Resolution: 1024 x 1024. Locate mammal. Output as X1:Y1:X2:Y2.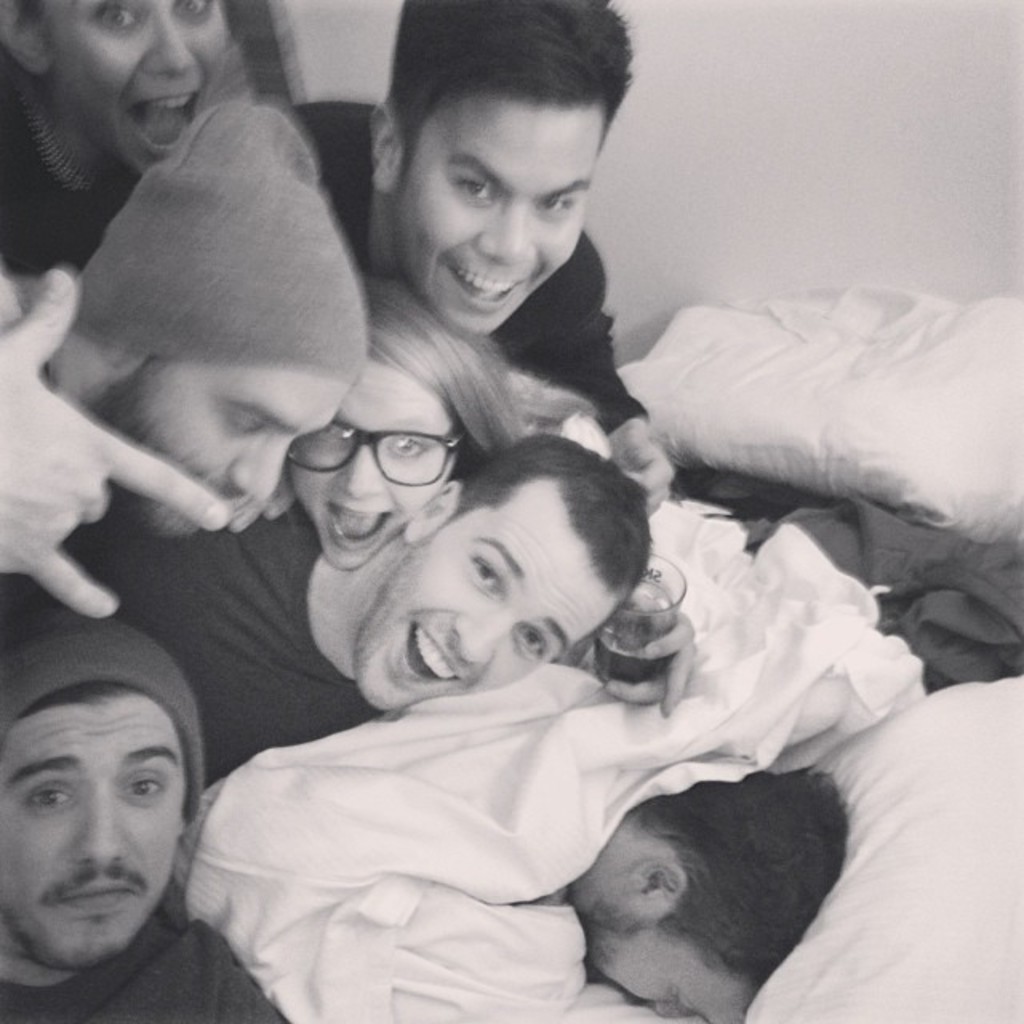
283:0:675:523.
